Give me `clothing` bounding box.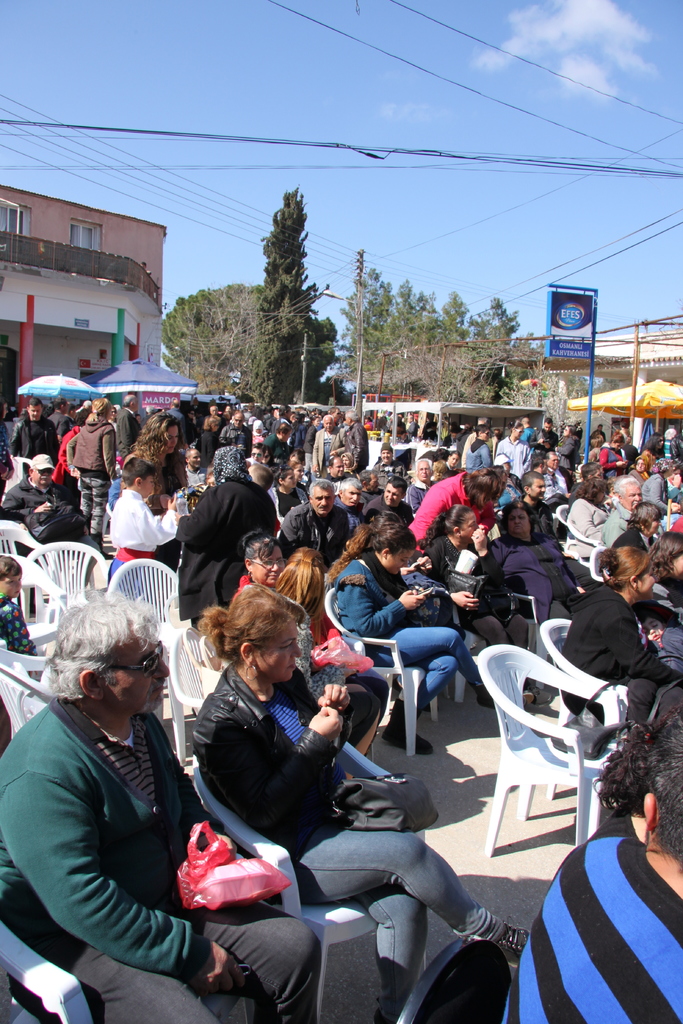
0/699/329/1023.
